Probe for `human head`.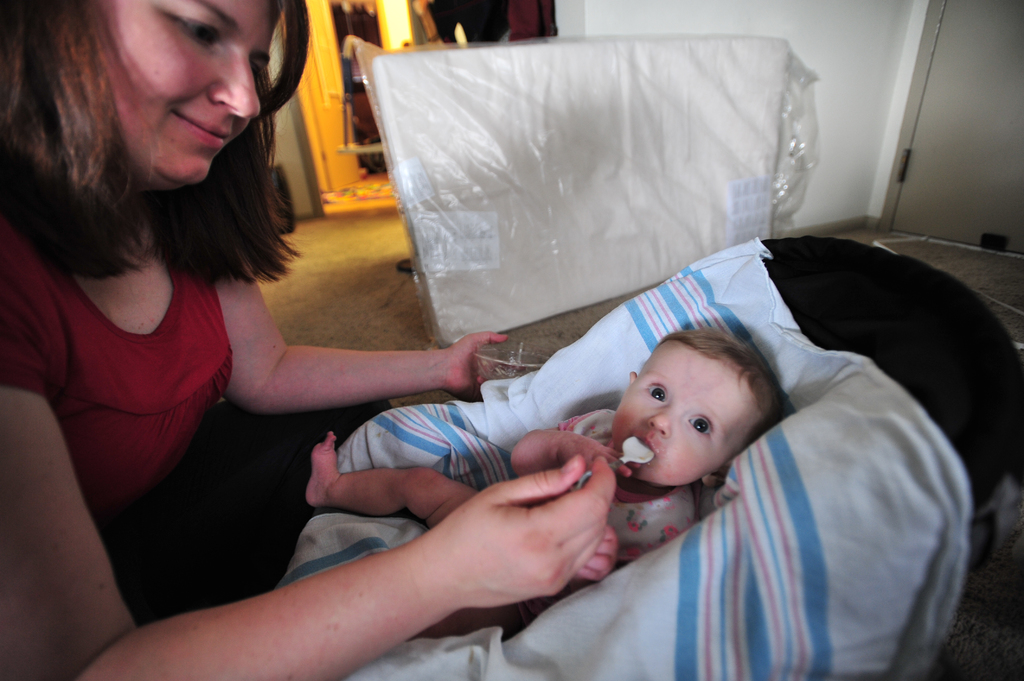
Probe result: box=[623, 331, 789, 483].
